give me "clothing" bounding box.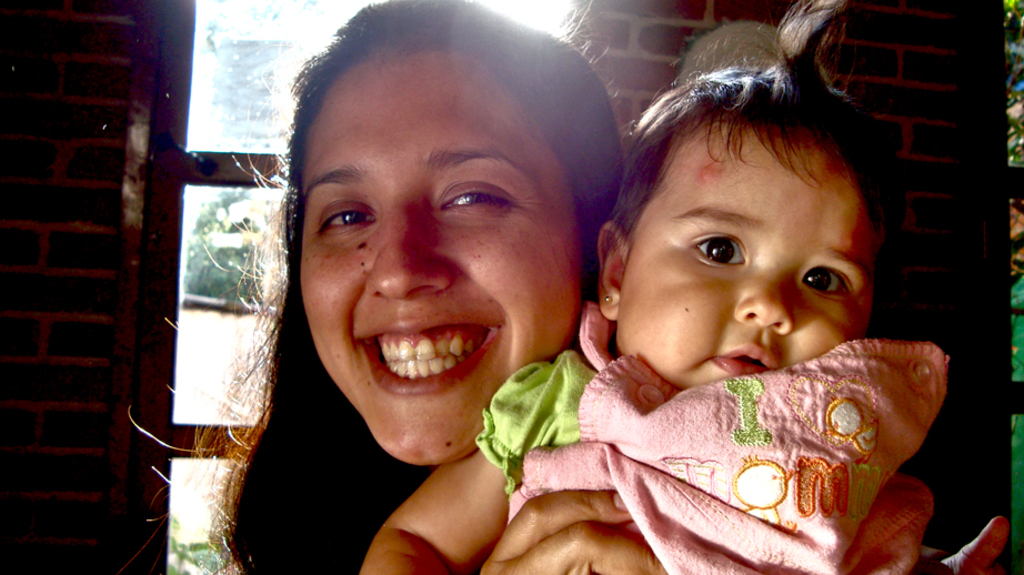
{"x1": 476, "y1": 317, "x2": 981, "y2": 556}.
